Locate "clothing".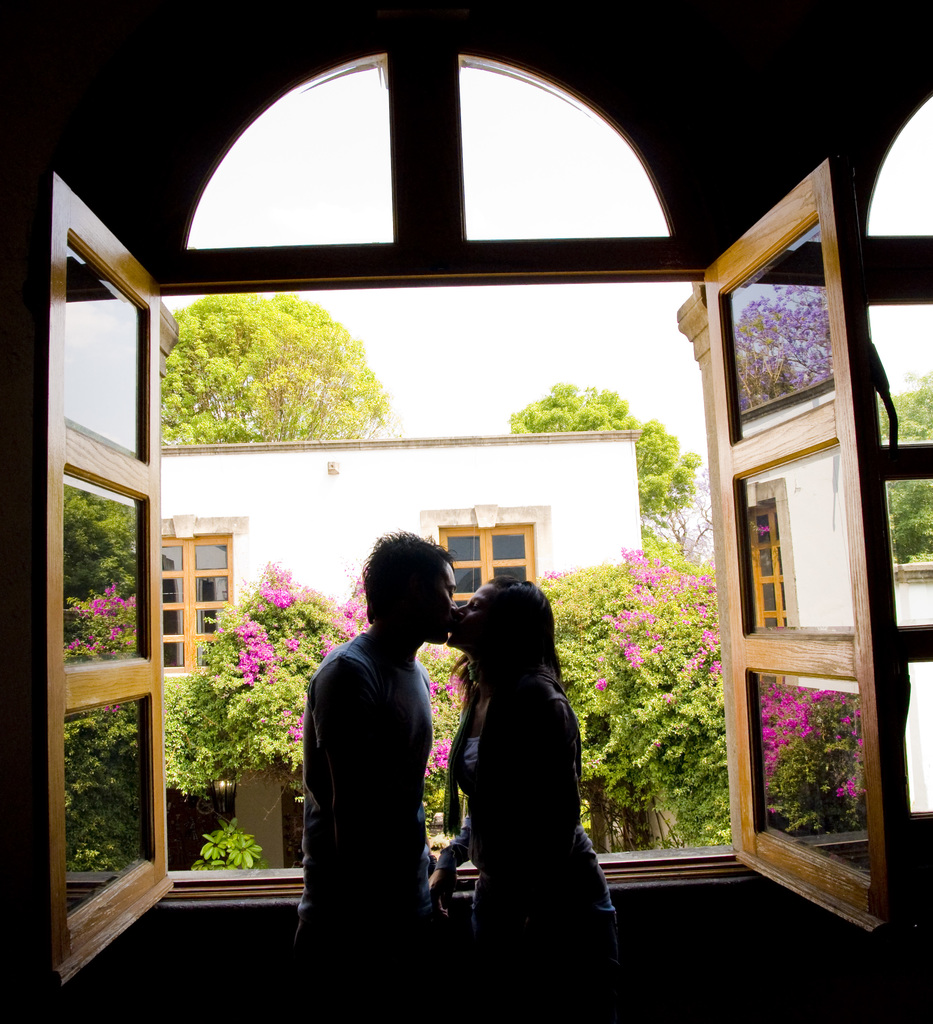
Bounding box: bbox=(449, 671, 622, 1023).
